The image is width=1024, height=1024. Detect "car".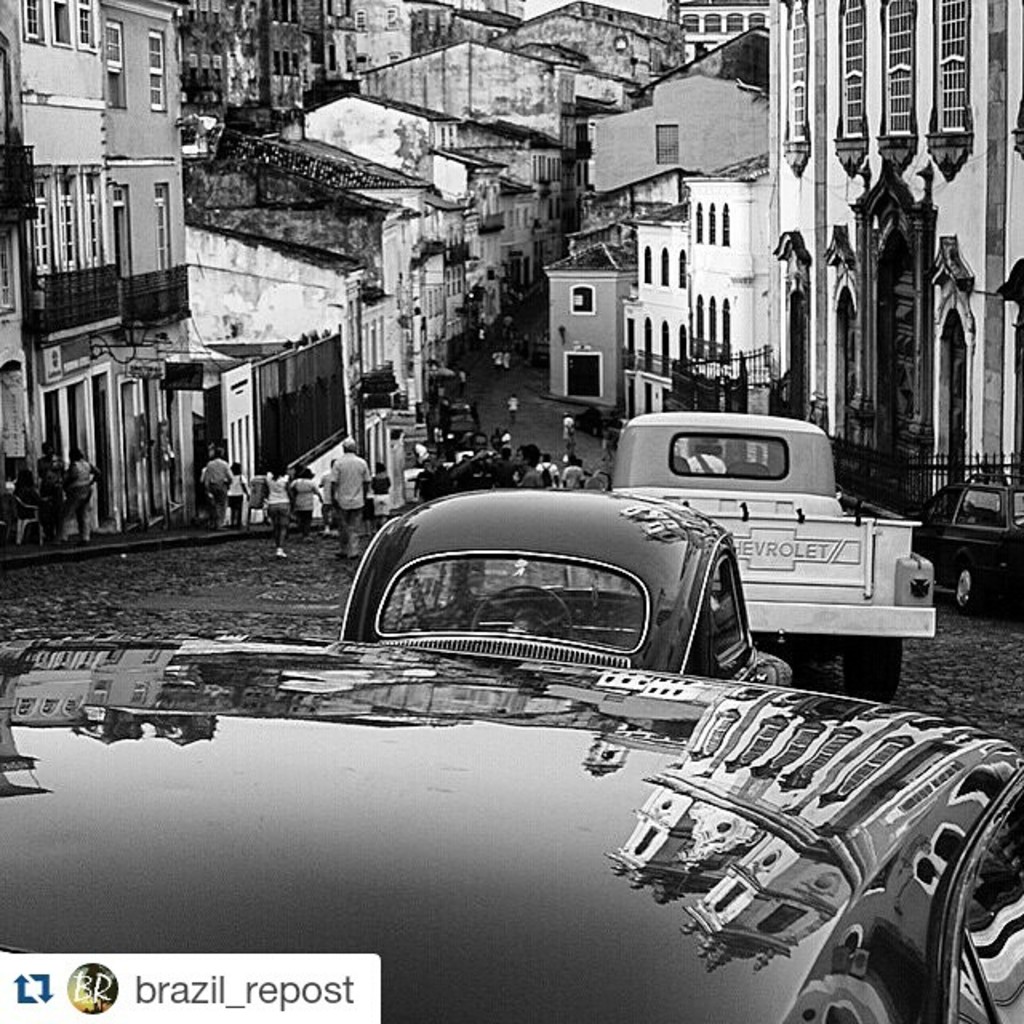
Detection: 0/630/1022/1022.
